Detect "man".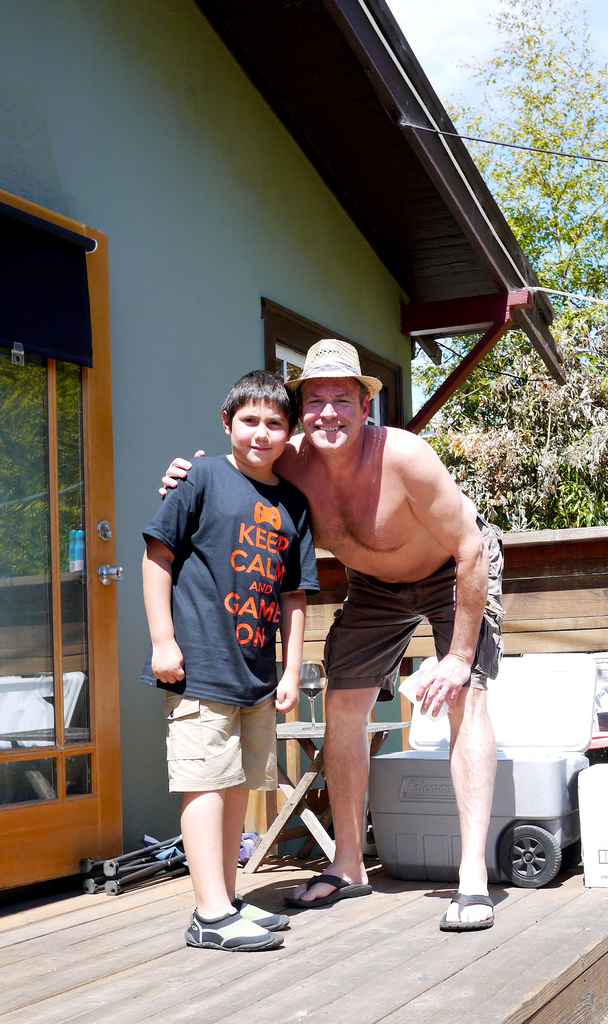
Detected at left=161, top=342, right=504, bottom=934.
